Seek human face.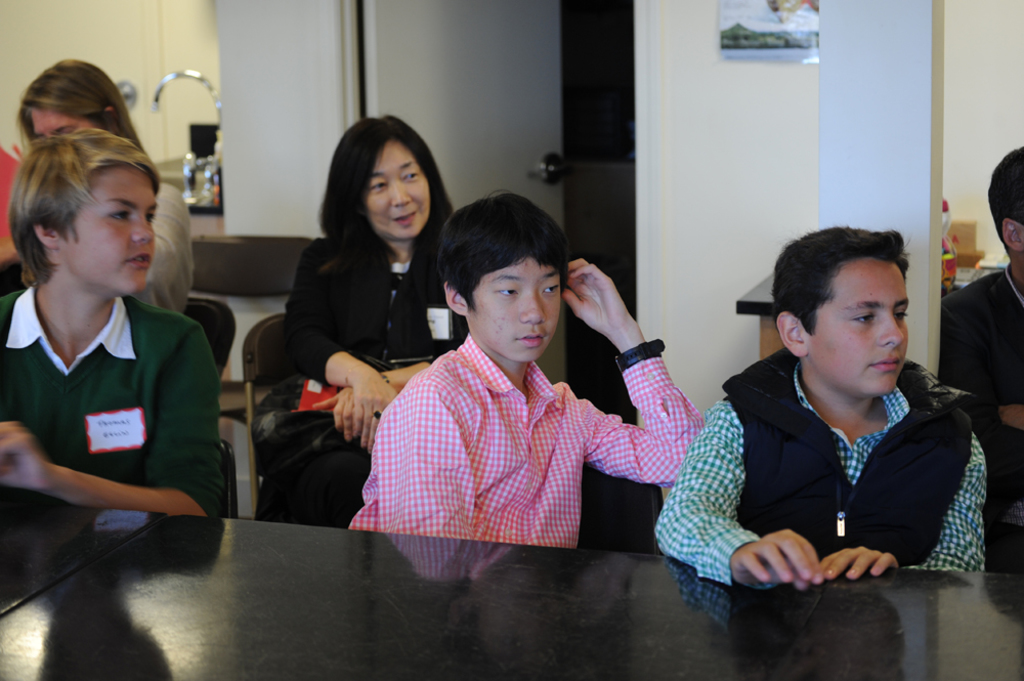
l=65, t=164, r=159, b=296.
